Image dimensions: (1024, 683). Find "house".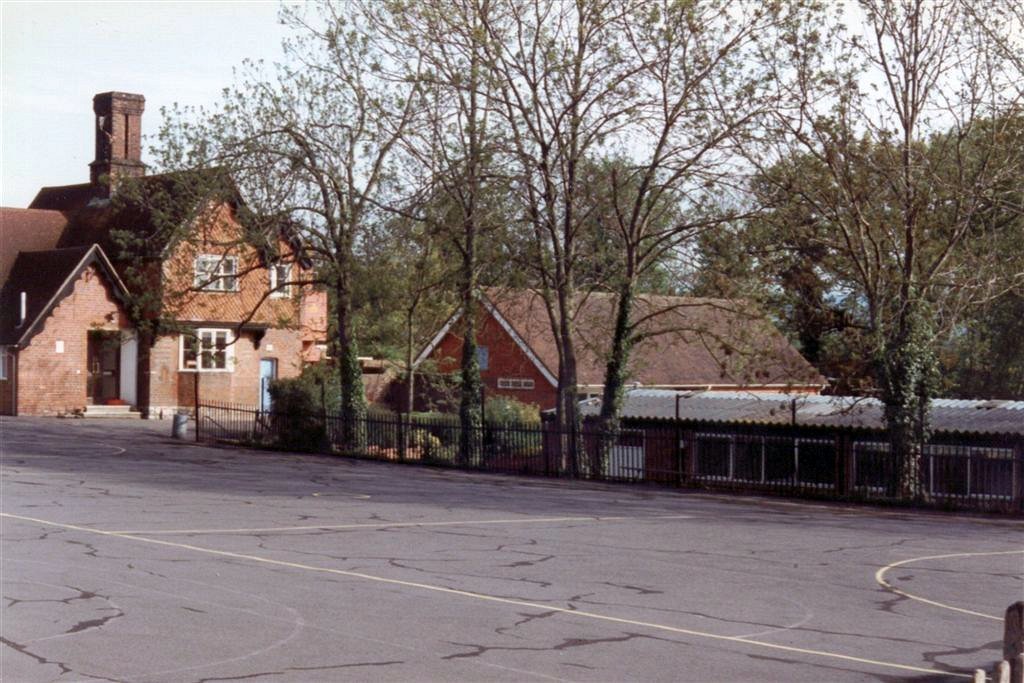
box(31, 157, 338, 429).
